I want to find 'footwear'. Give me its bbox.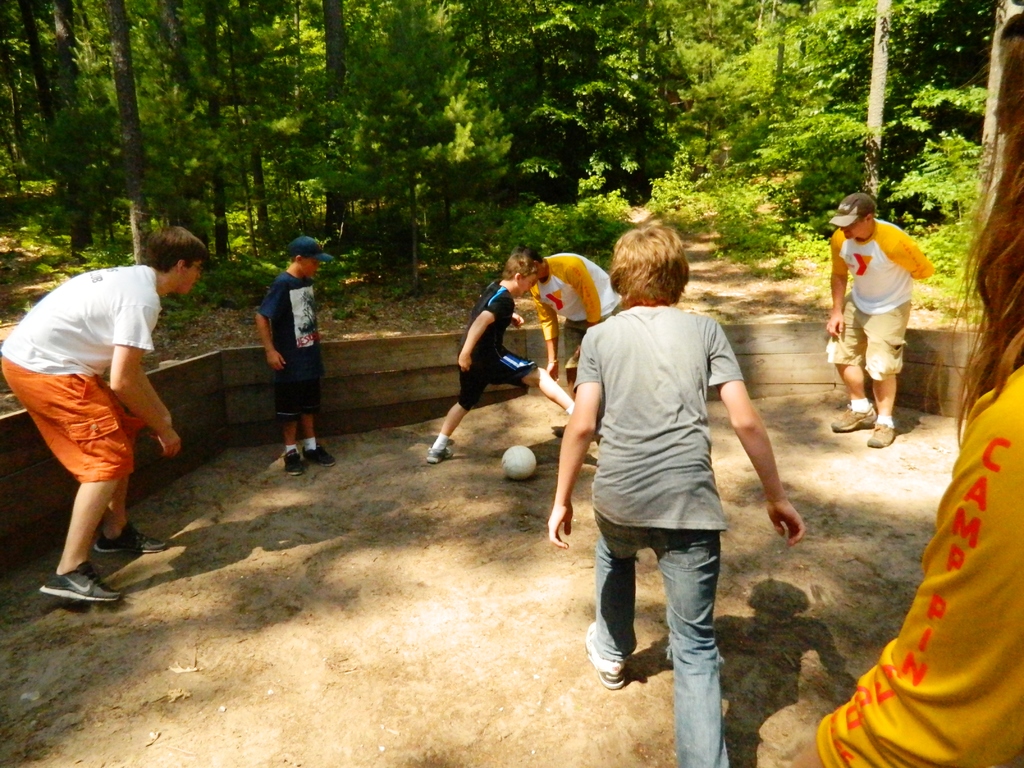
bbox=[830, 403, 879, 430].
